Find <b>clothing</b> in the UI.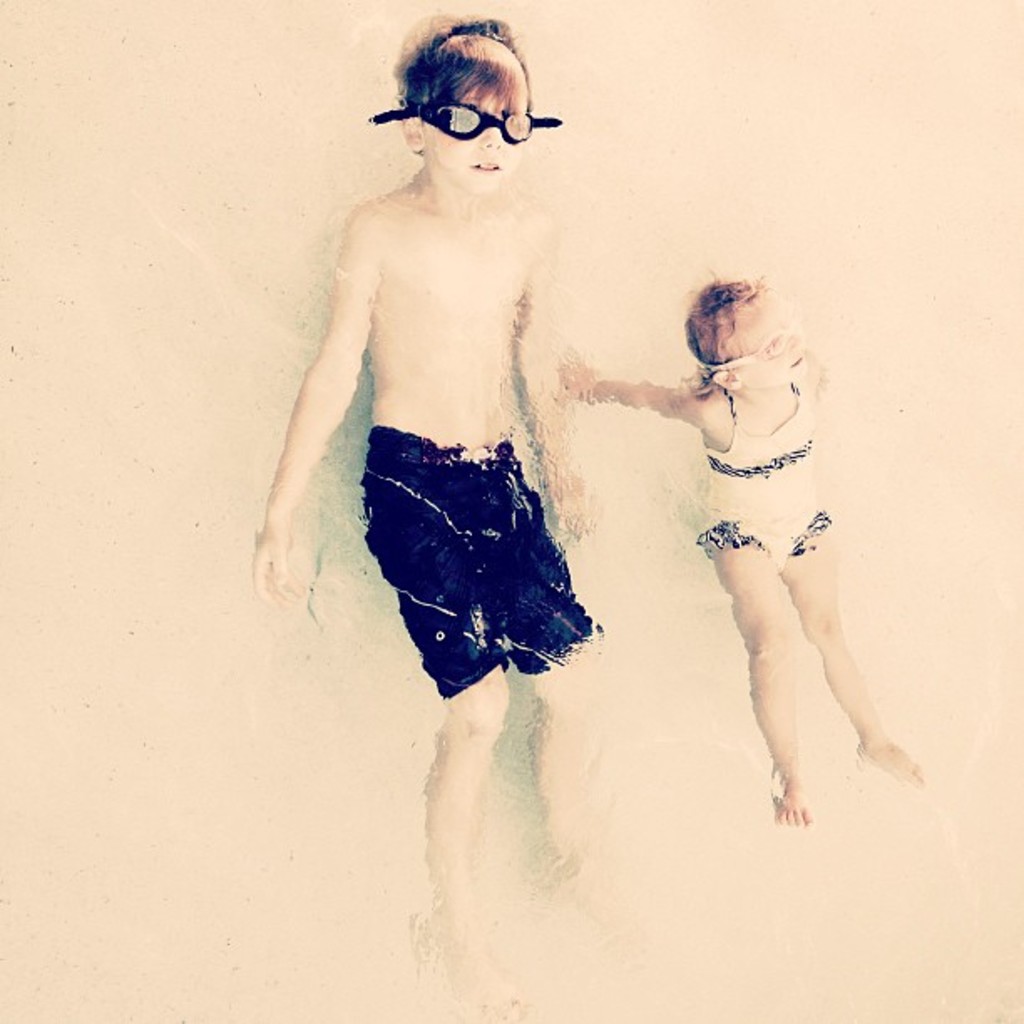
UI element at 696:365:843:572.
